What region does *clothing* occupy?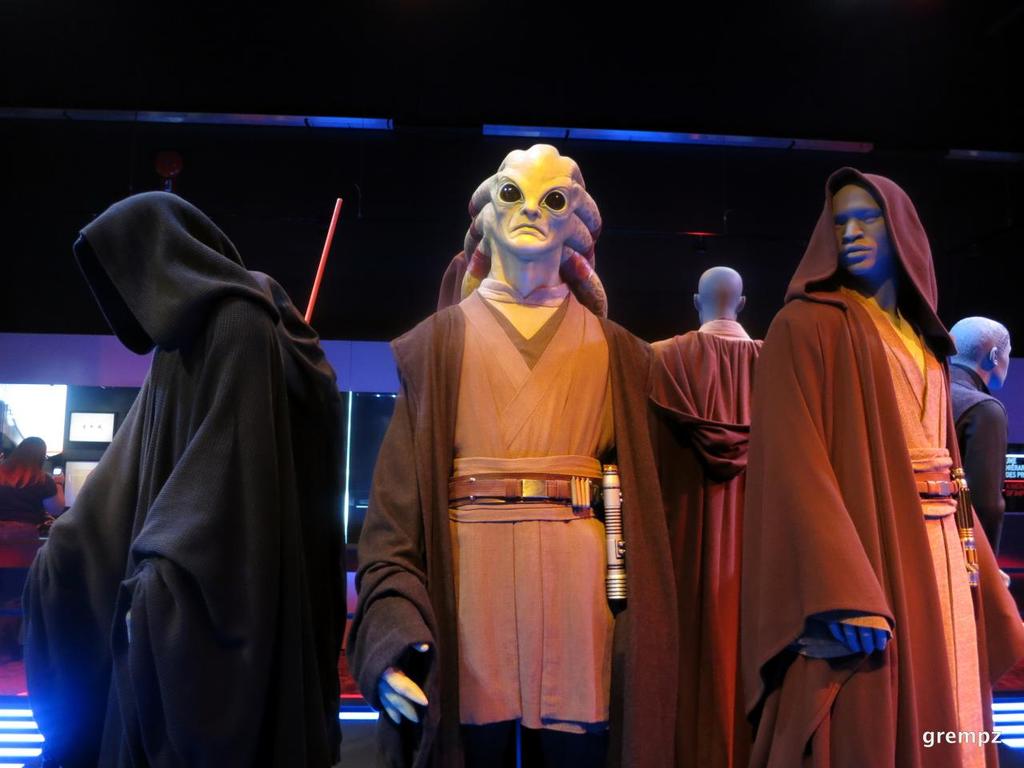
bbox=(756, 166, 1022, 767).
